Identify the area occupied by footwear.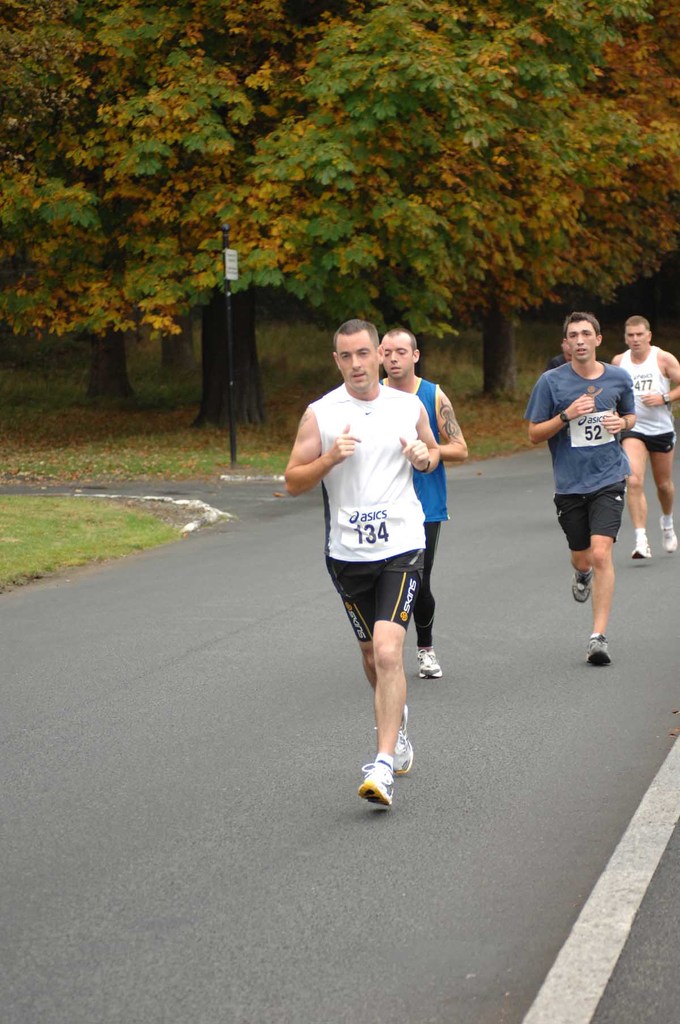
Area: <bbox>567, 564, 593, 605</bbox>.
